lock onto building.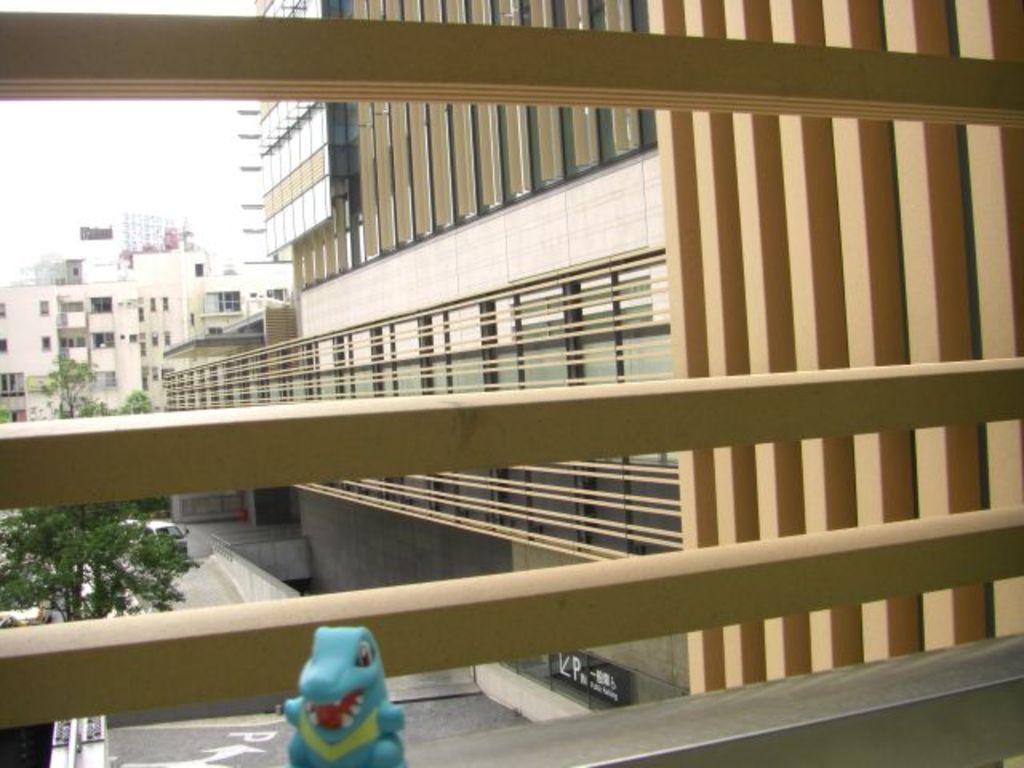
Locked: rect(158, 0, 683, 709).
